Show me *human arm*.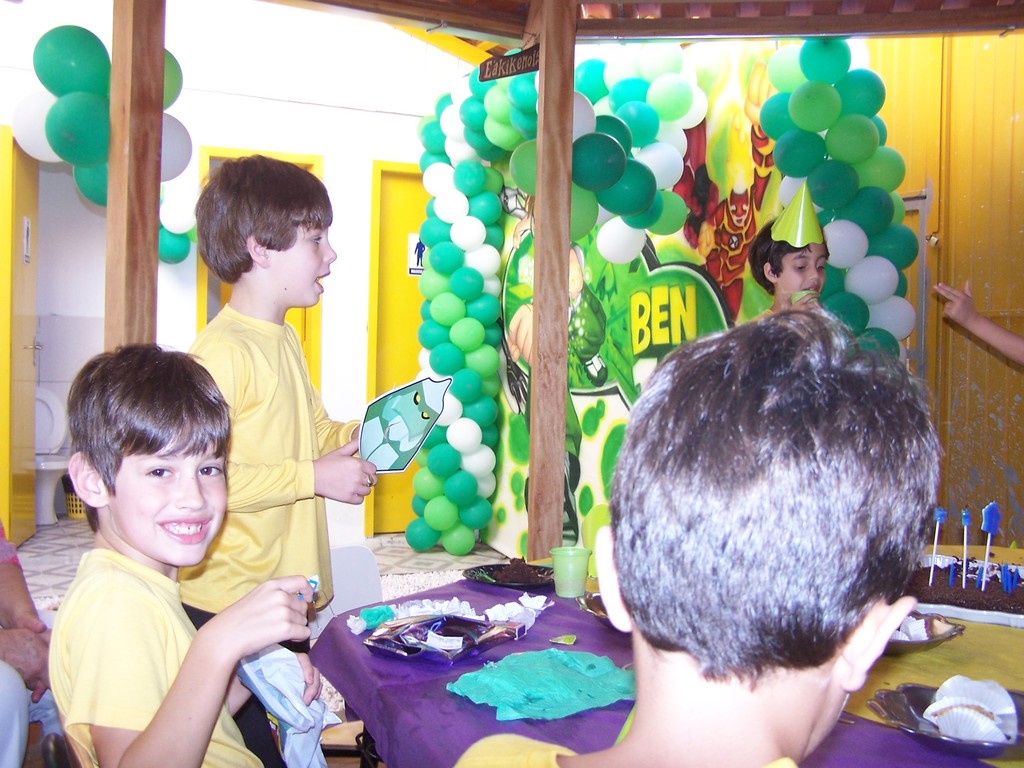
*human arm* is here: crop(0, 511, 48, 637).
